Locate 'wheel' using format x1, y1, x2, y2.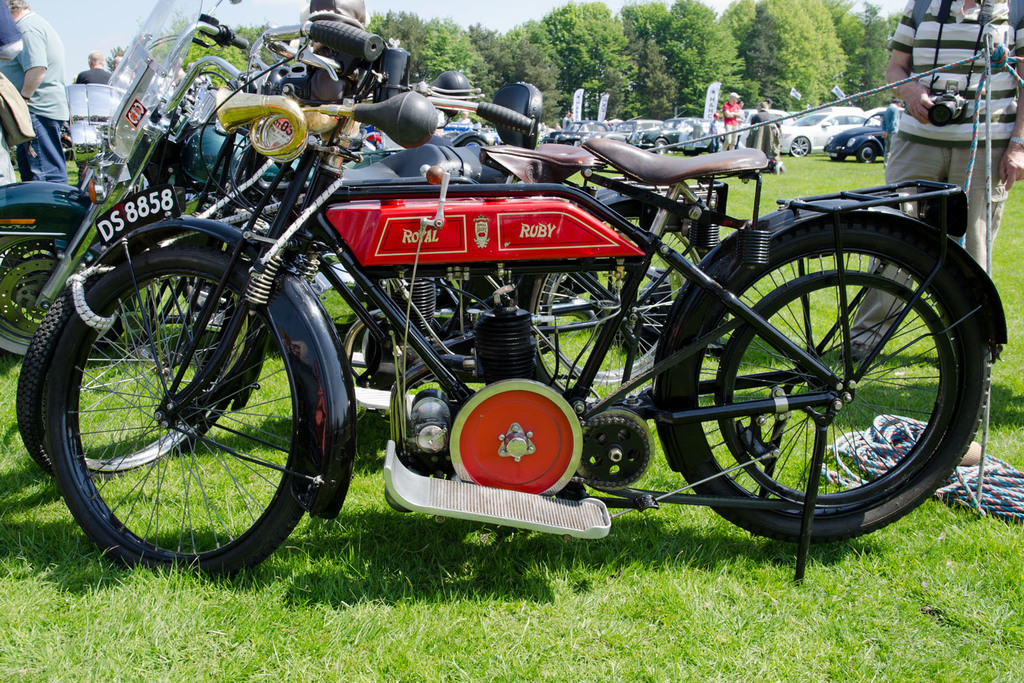
653, 134, 665, 151.
